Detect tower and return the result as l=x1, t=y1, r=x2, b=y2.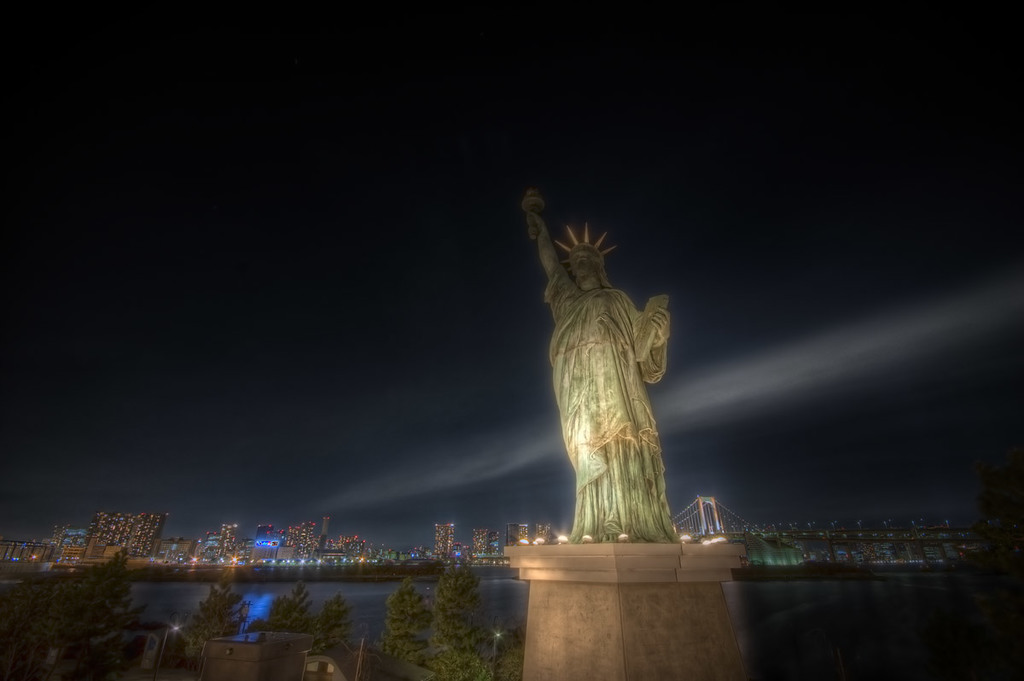
l=428, t=521, r=457, b=560.
